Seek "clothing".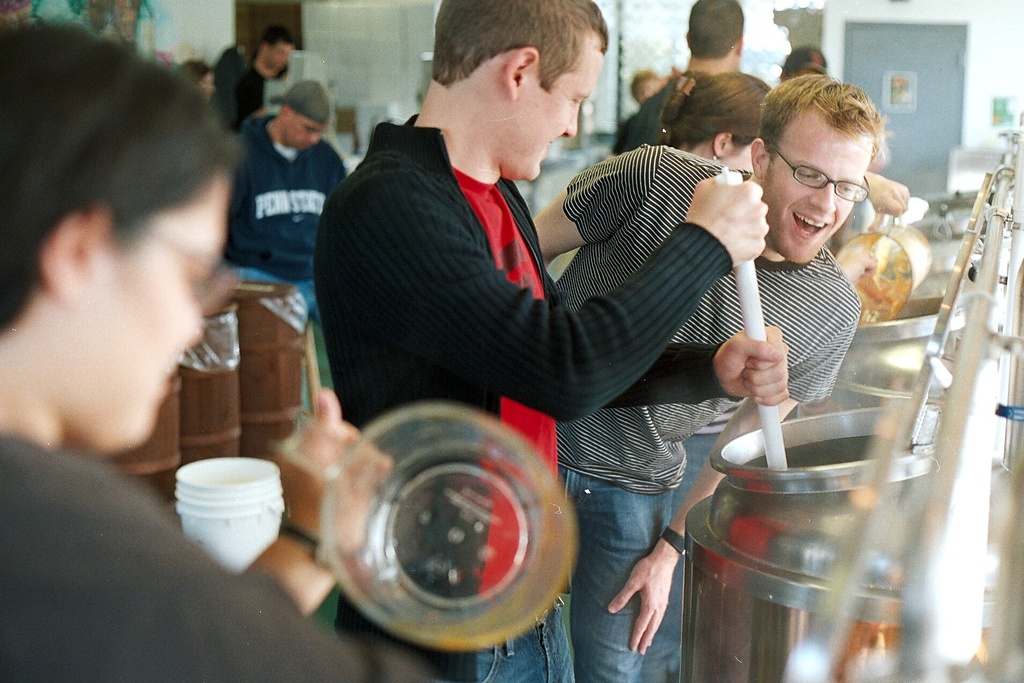
detection(616, 114, 622, 155).
